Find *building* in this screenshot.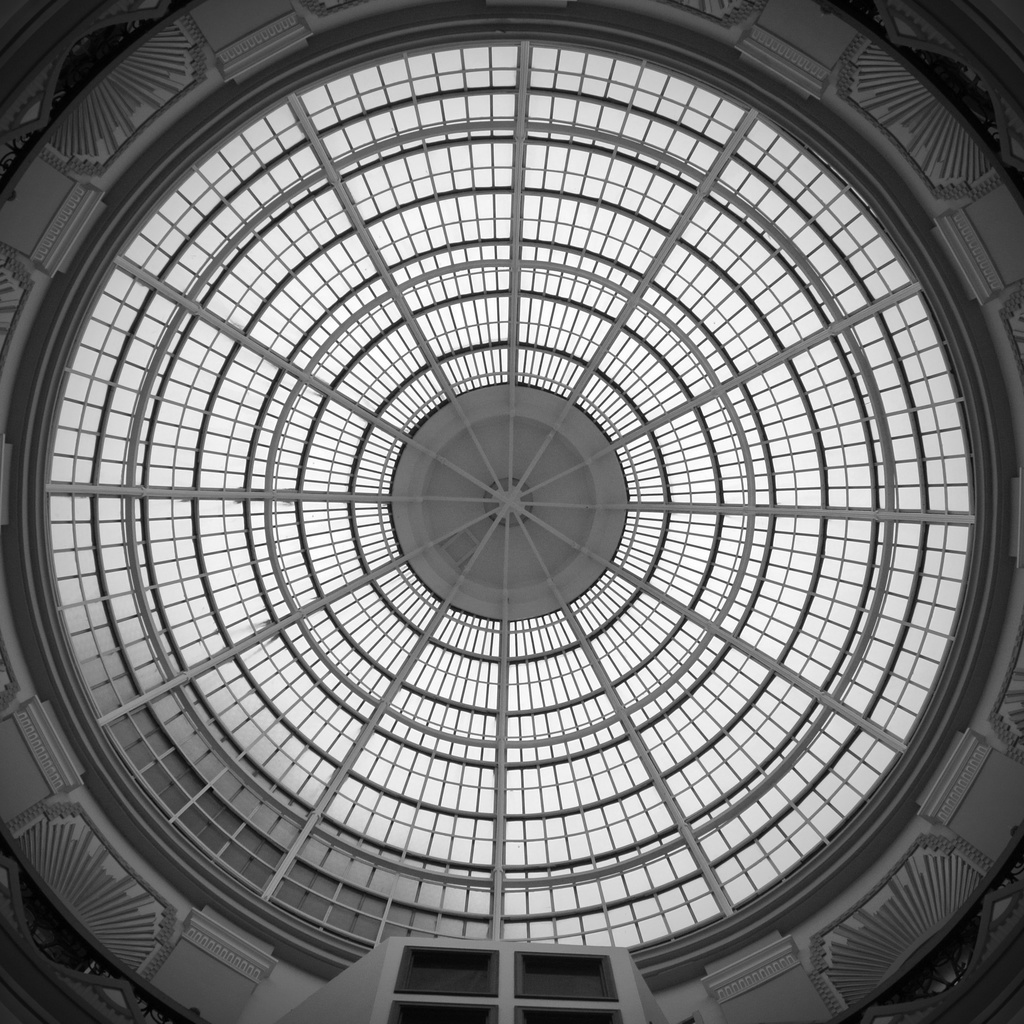
The bounding box for *building* is x1=0, y1=0, x2=1023, y2=1023.
